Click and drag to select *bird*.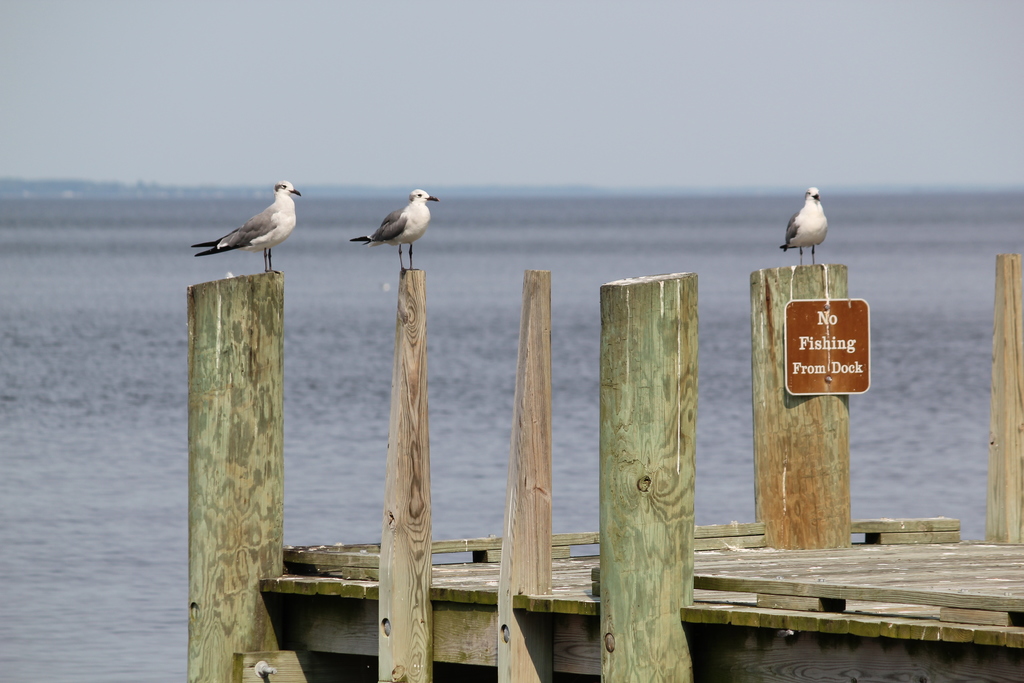
Selection: {"x1": 184, "y1": 170, "x2": 305, "y2": 276}.
